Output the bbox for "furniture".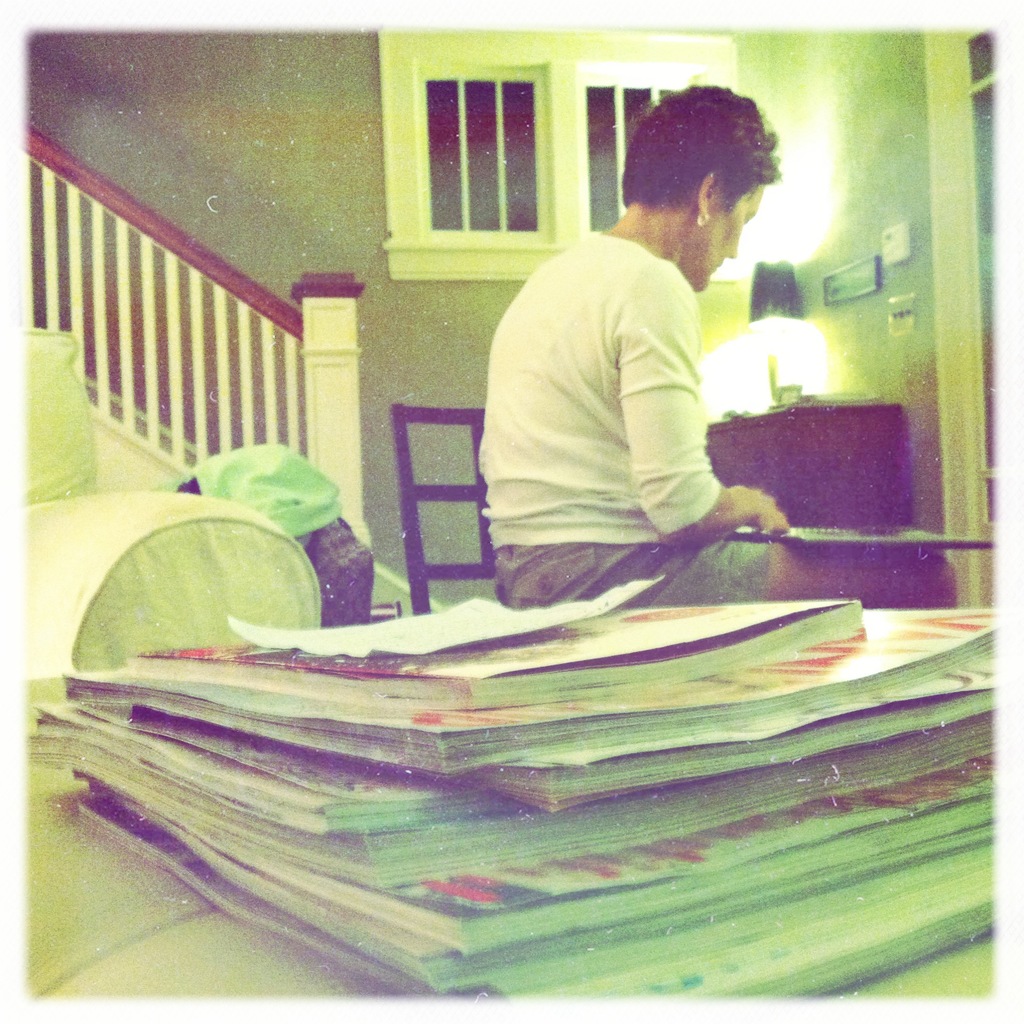
(left=390, top=404, right=498, bottom=619).
